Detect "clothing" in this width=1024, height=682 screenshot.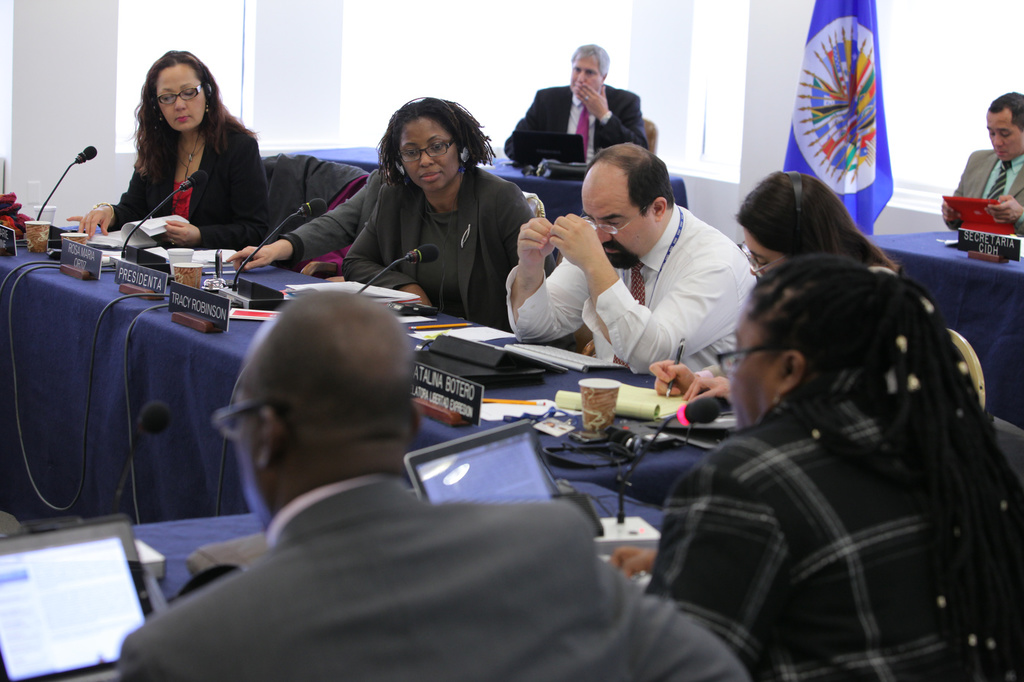
Detection: crop(349, 164, 533, 336).
